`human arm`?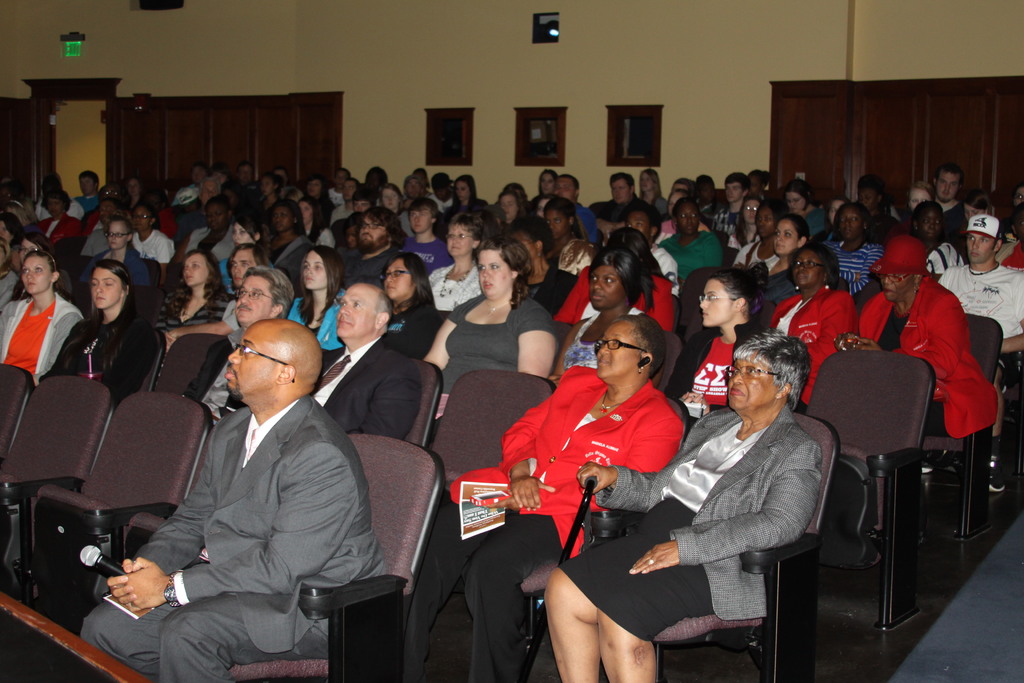
998 278 1023 352
